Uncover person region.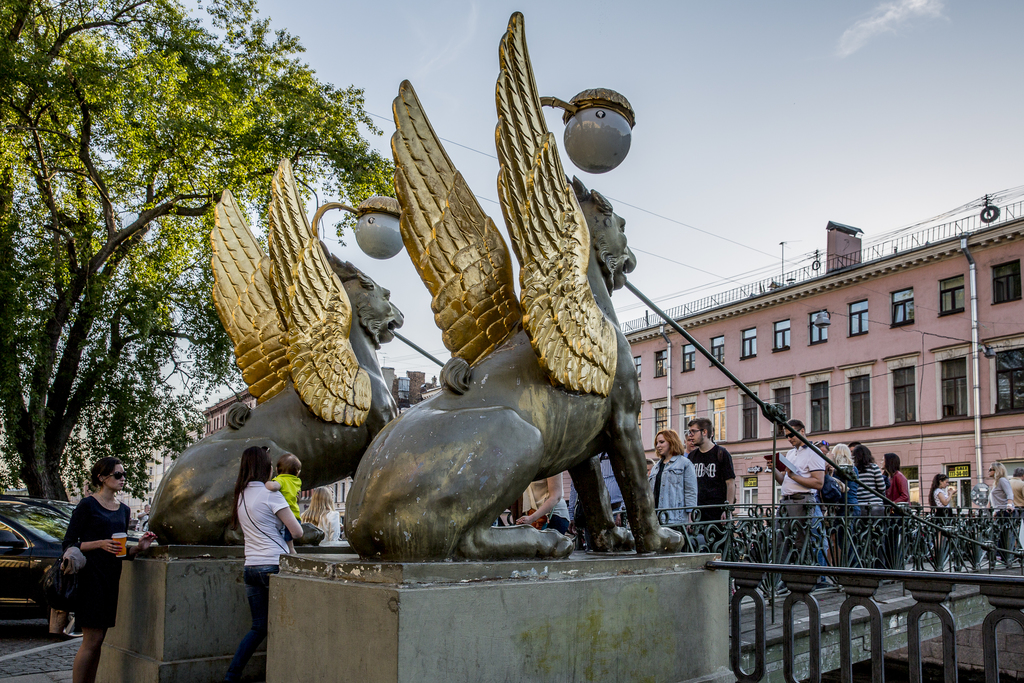
Uncovered: region(858, 440, 883, 578).
